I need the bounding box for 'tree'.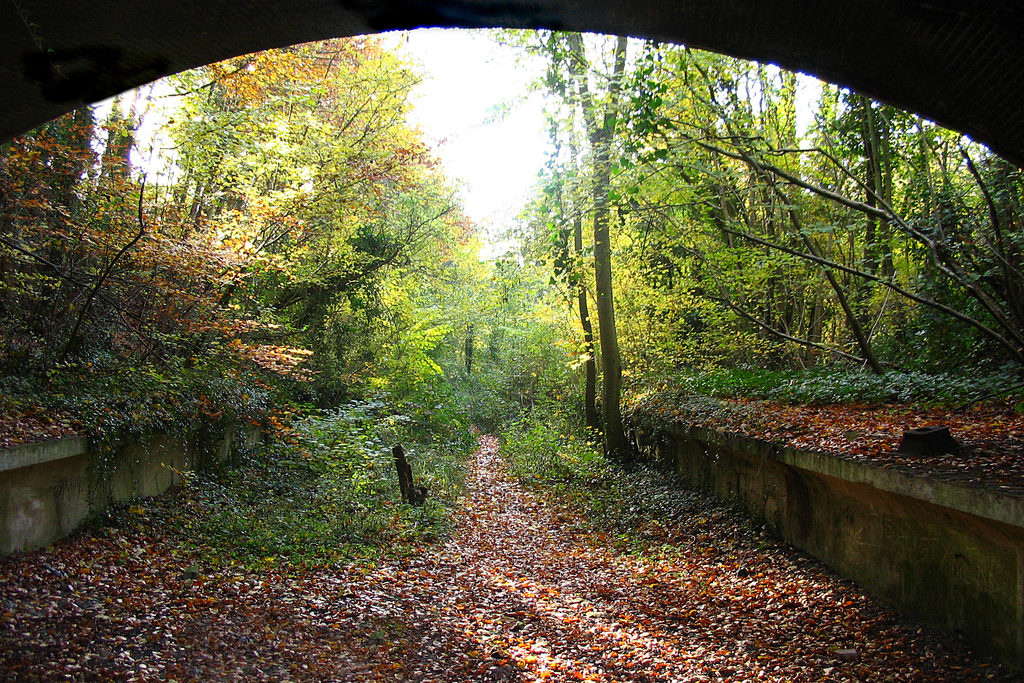
Here it is: (left=452, top=21, right=675, bottom=487).
